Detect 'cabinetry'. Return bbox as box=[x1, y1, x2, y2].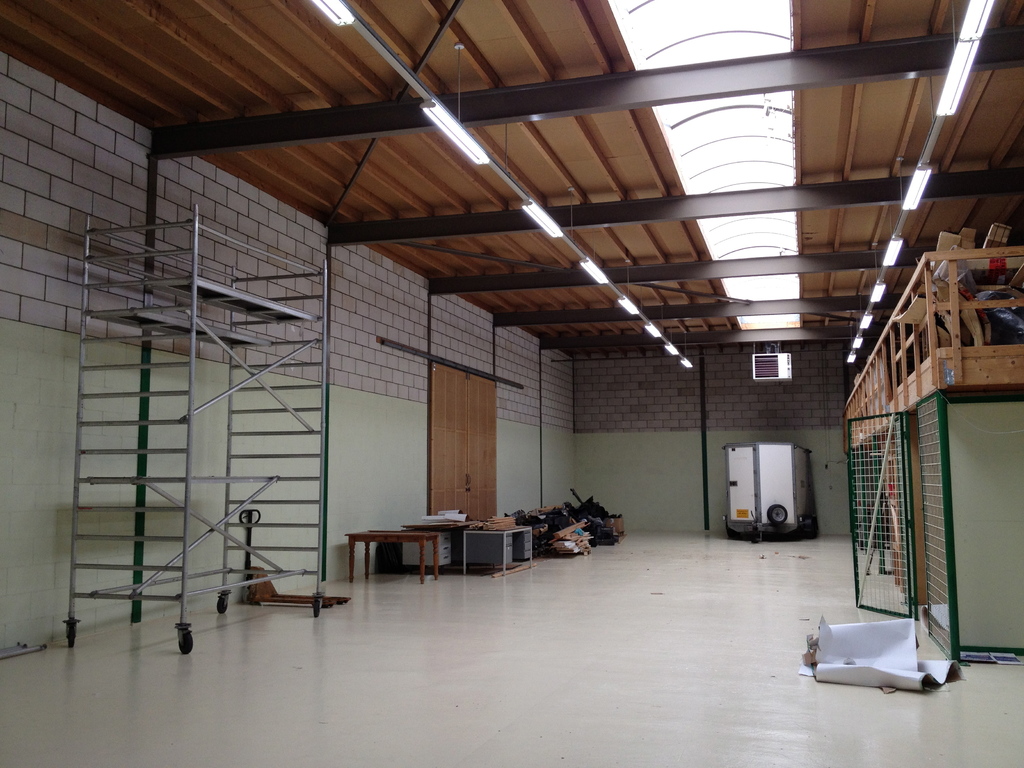
box=[514, 525, 532, 559].
